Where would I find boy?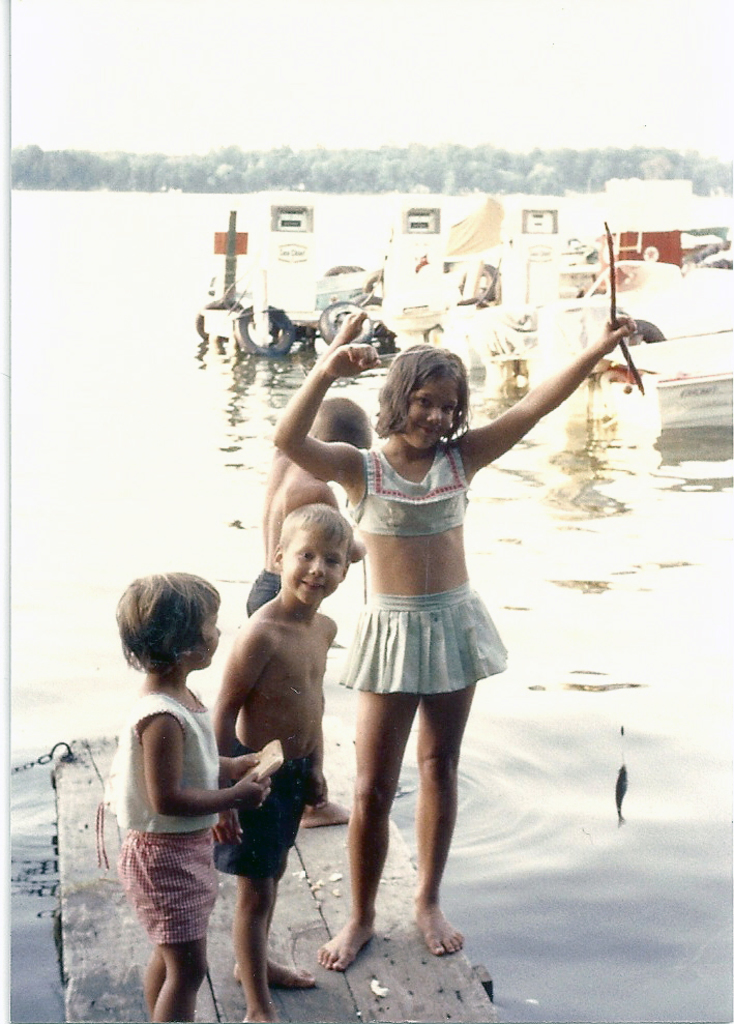
At l=212, t=501, r=354, b=1023.
